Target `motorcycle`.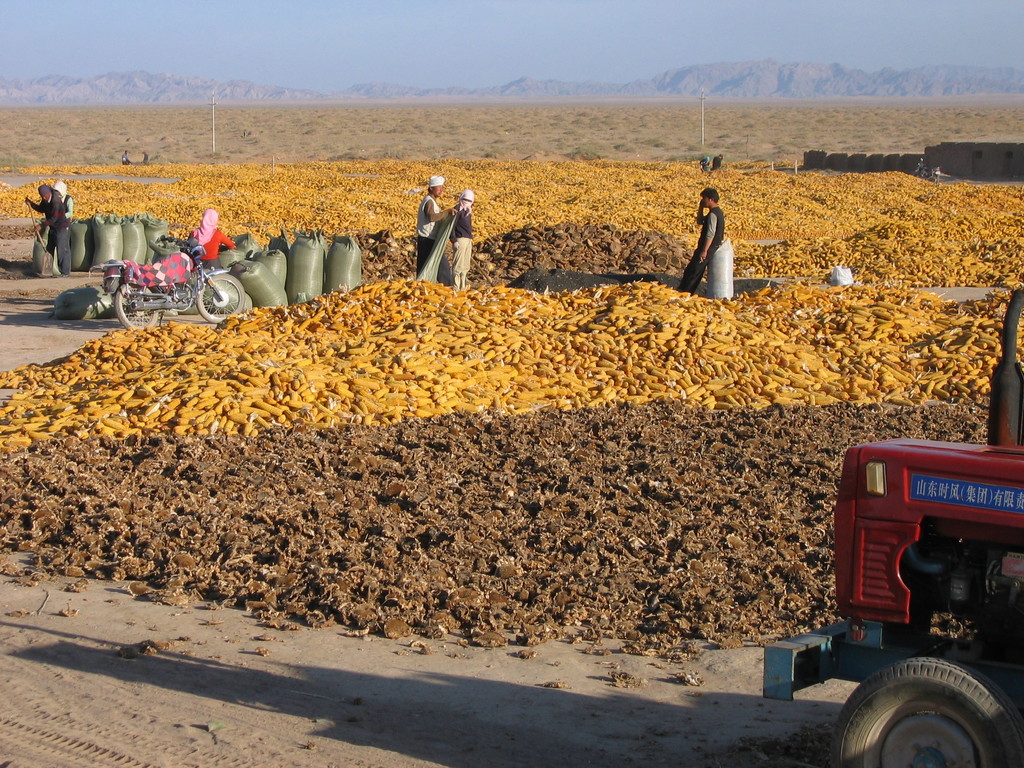
Target region: <bbox>88, 235, 245, 327</bbox>.
